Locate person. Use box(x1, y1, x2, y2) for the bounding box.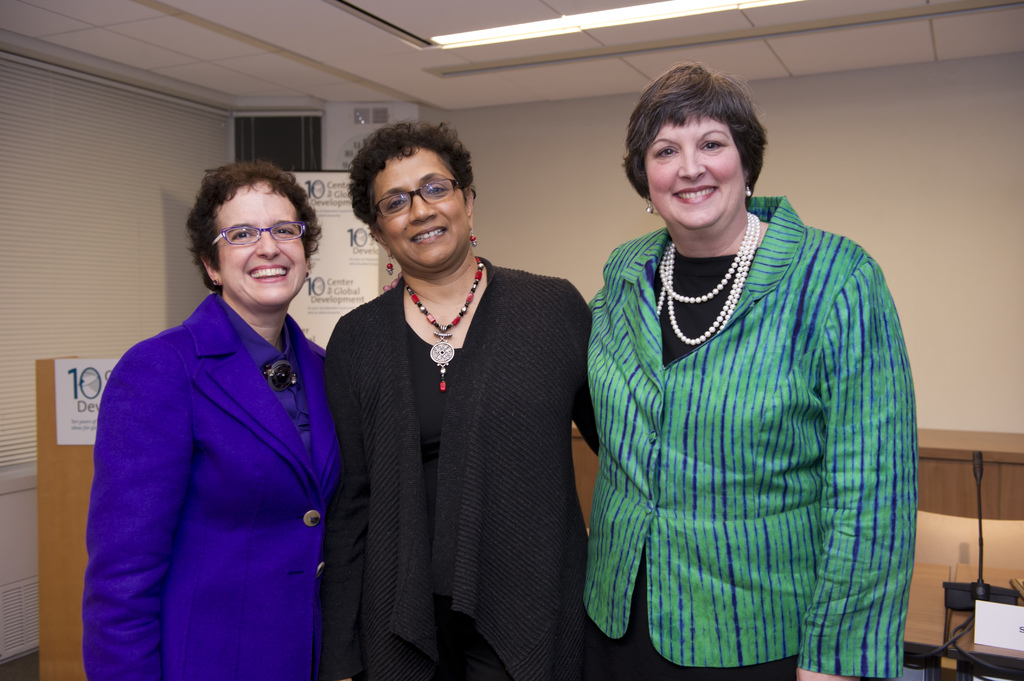
box(578, 67, 911, 680).
